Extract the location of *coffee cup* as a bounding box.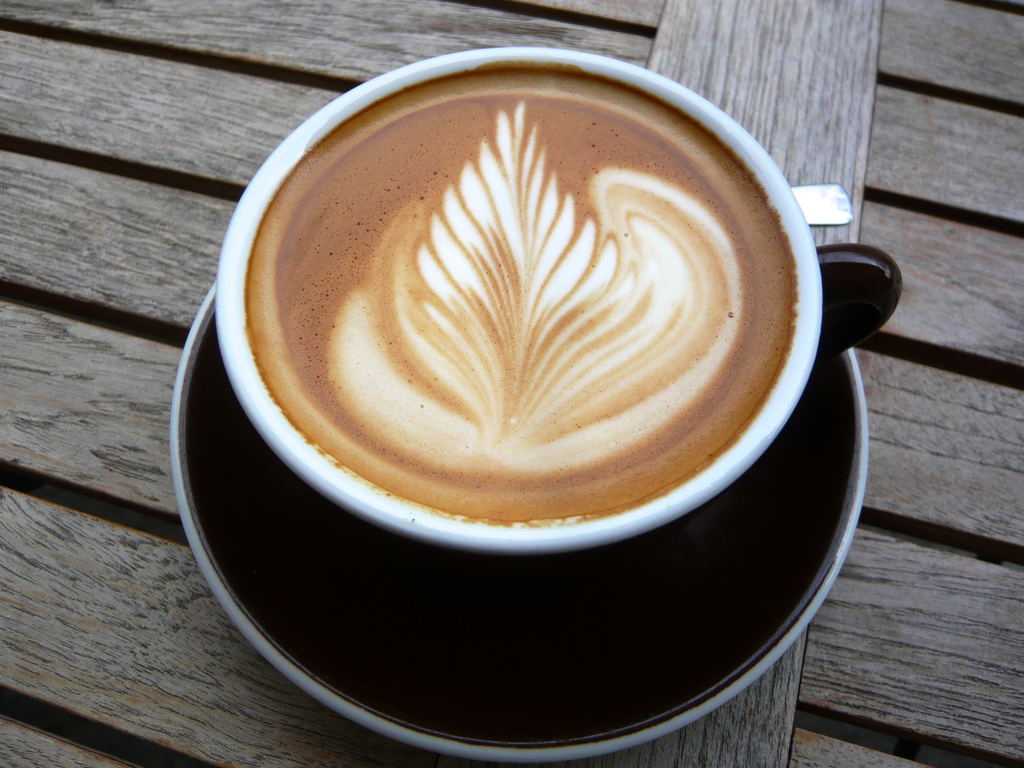
(214,45,906,561).
